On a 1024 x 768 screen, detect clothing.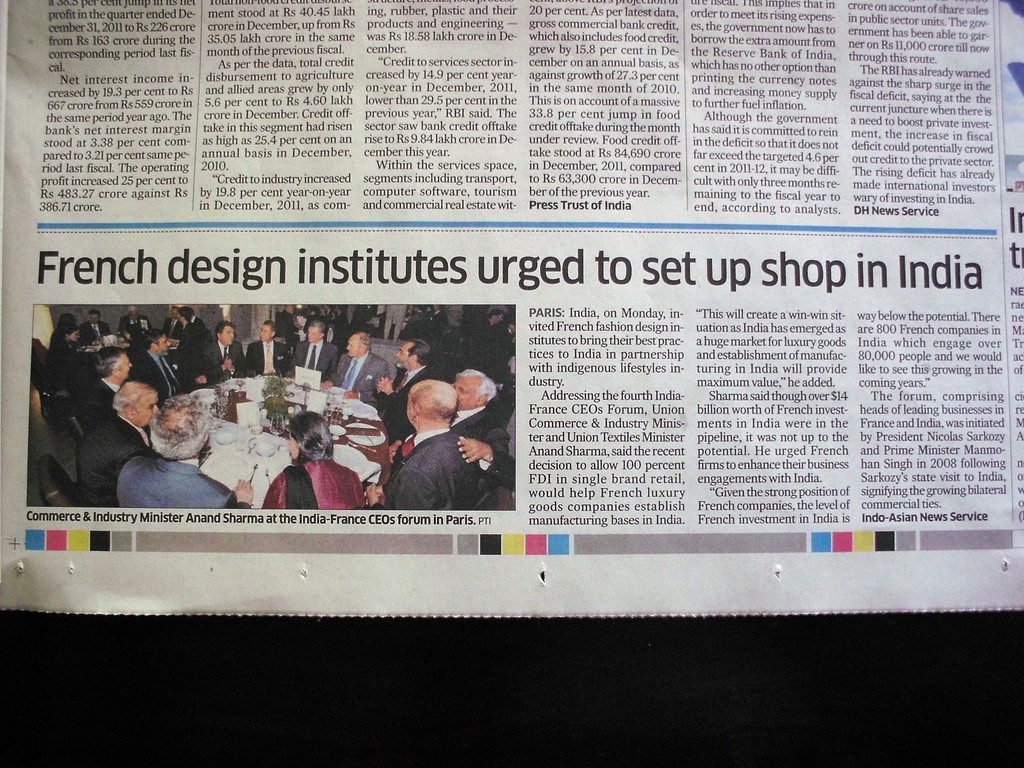
(x1=78, y1=415, x2=157, y2=504).
